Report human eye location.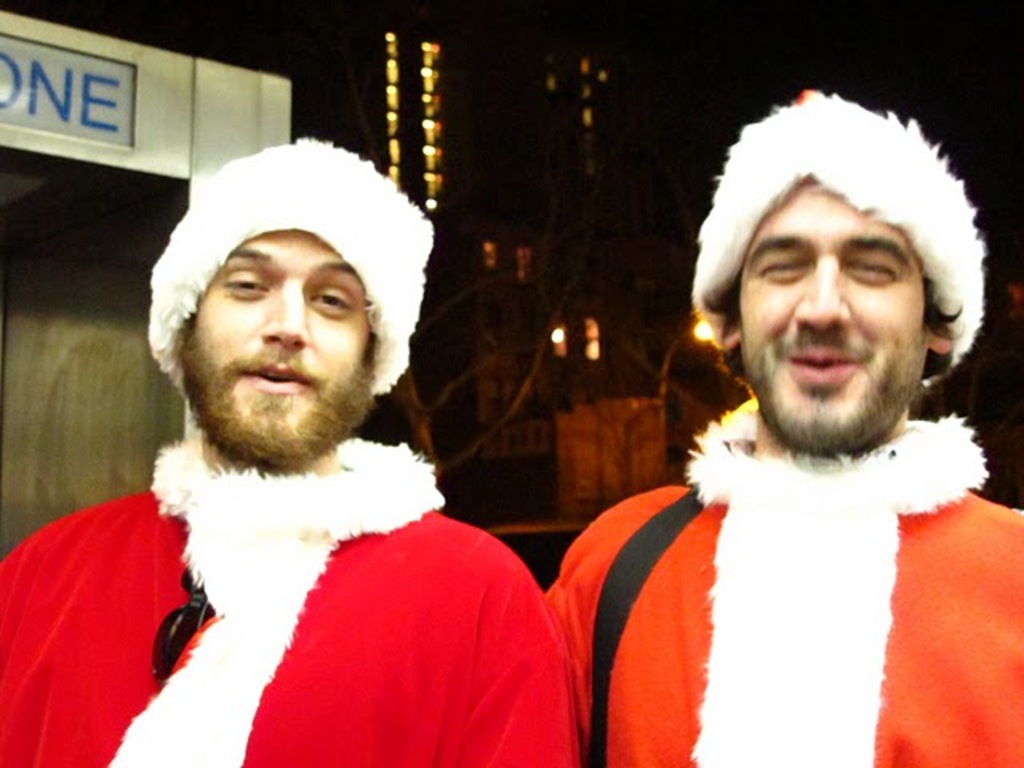
Report: rect(219, 253, 267, 307).
